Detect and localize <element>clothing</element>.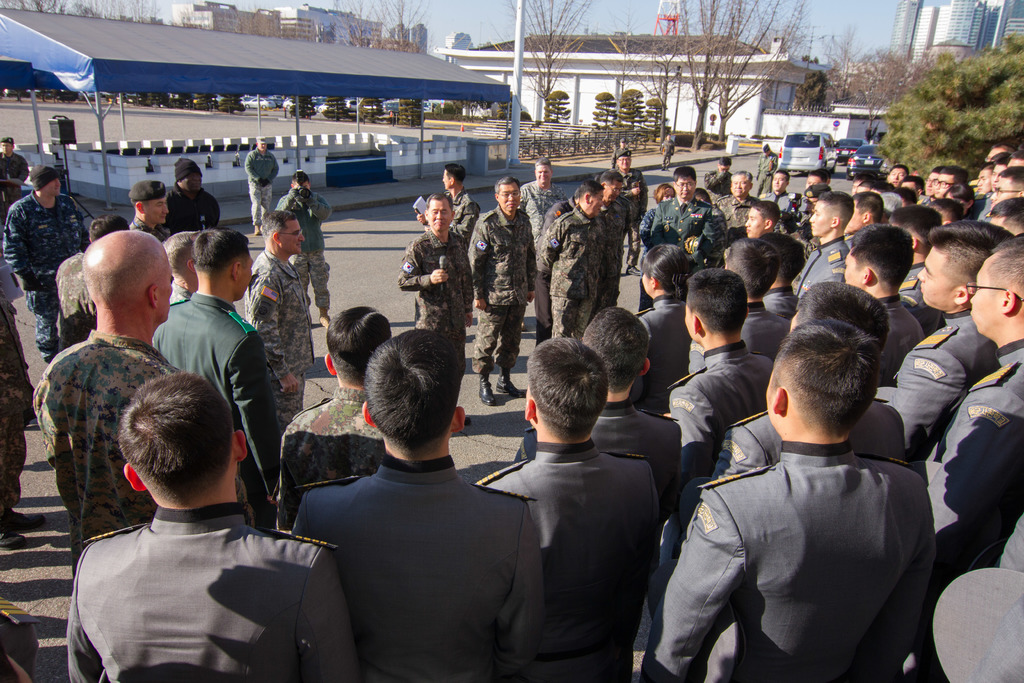
Localized at pyautogui.locateOnScreen(399, 226, 484, 352).
